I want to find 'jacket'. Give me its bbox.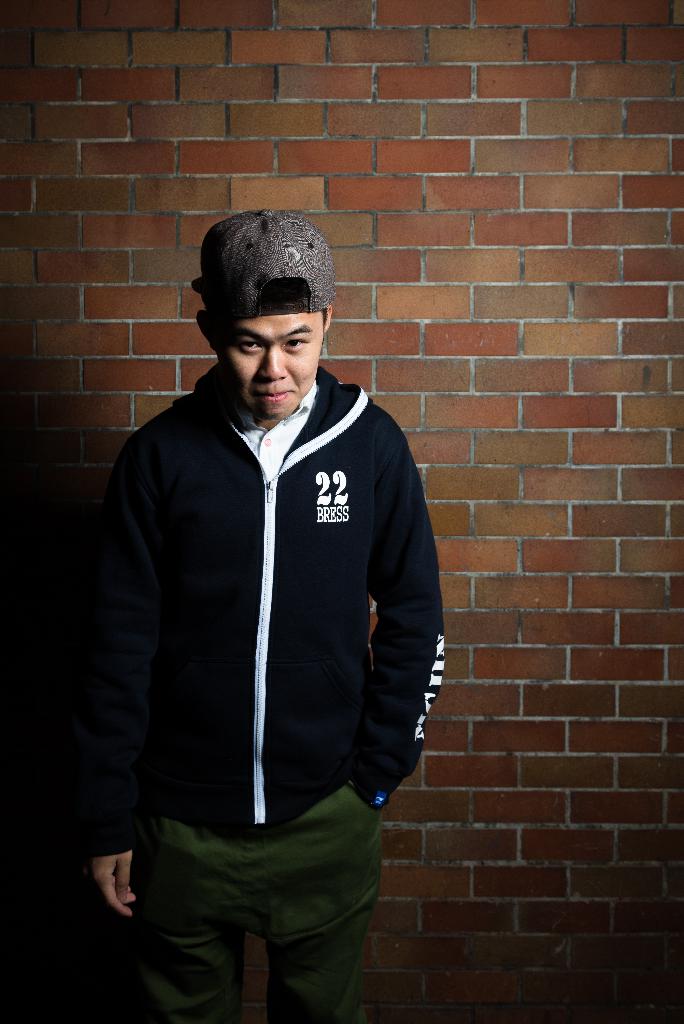
{"left": 86, "top": 360, "right": 450, "bottom": 863}.
